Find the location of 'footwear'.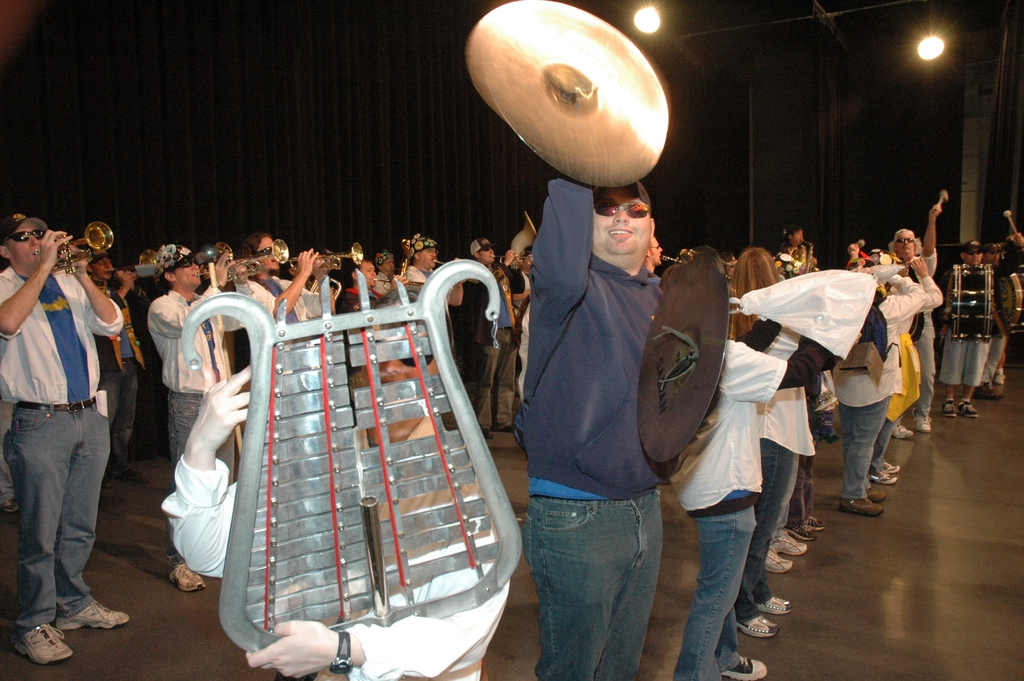
Location: [757,595,791,612].
